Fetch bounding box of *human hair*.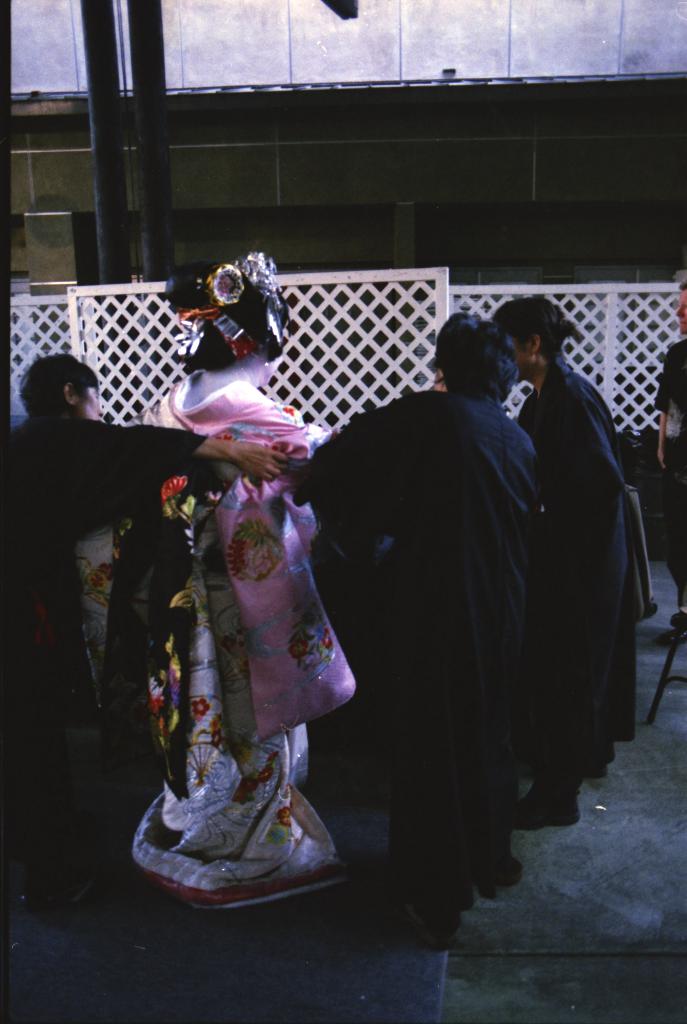
Bbox: (437, 304, 518, 405).
